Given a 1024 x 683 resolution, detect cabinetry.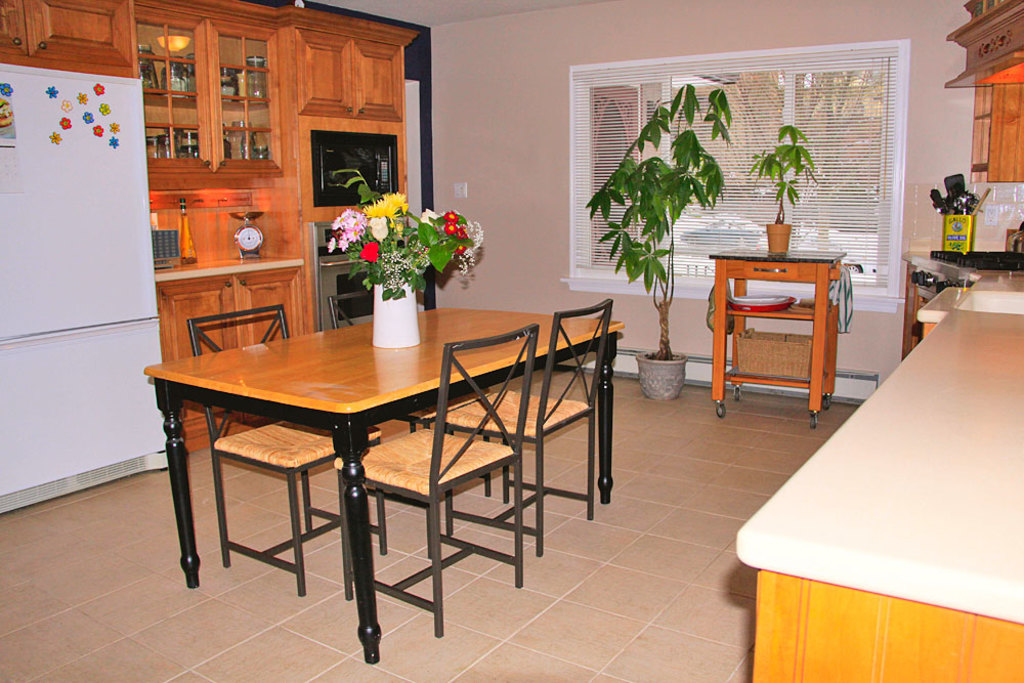
297/32/400/122.
